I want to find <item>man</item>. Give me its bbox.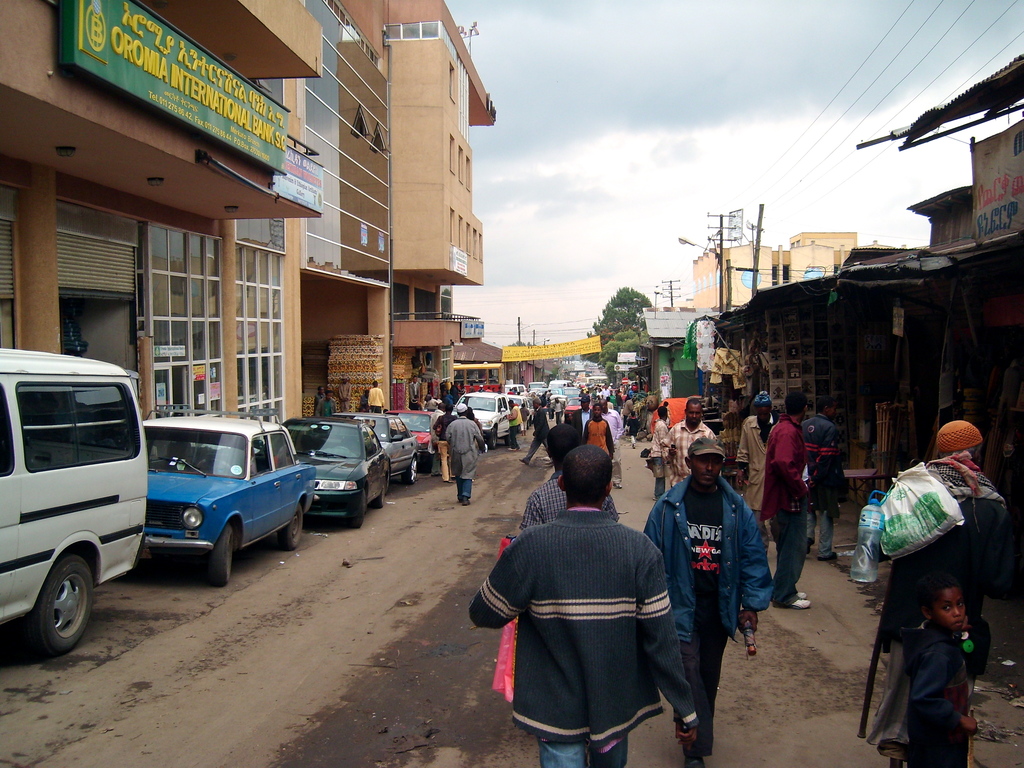
[left=447, top=402, right=483, bottom=504].
